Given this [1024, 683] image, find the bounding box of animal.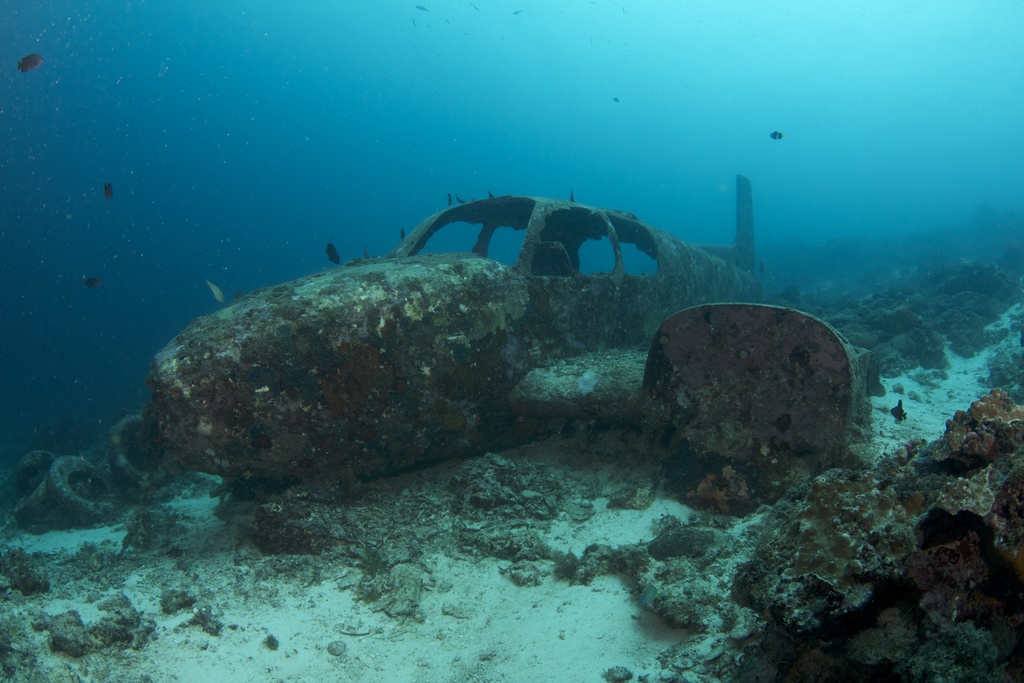
BBox(323, 240, 342, 267).
